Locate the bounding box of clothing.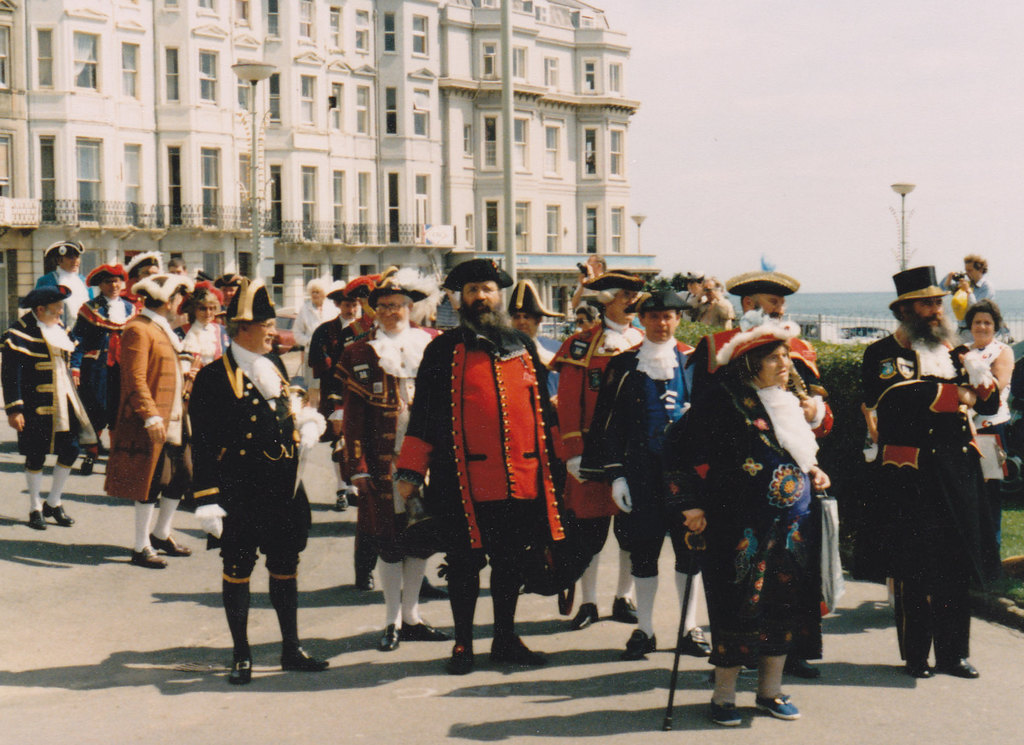
Bounding box: 307,313,353,383.
